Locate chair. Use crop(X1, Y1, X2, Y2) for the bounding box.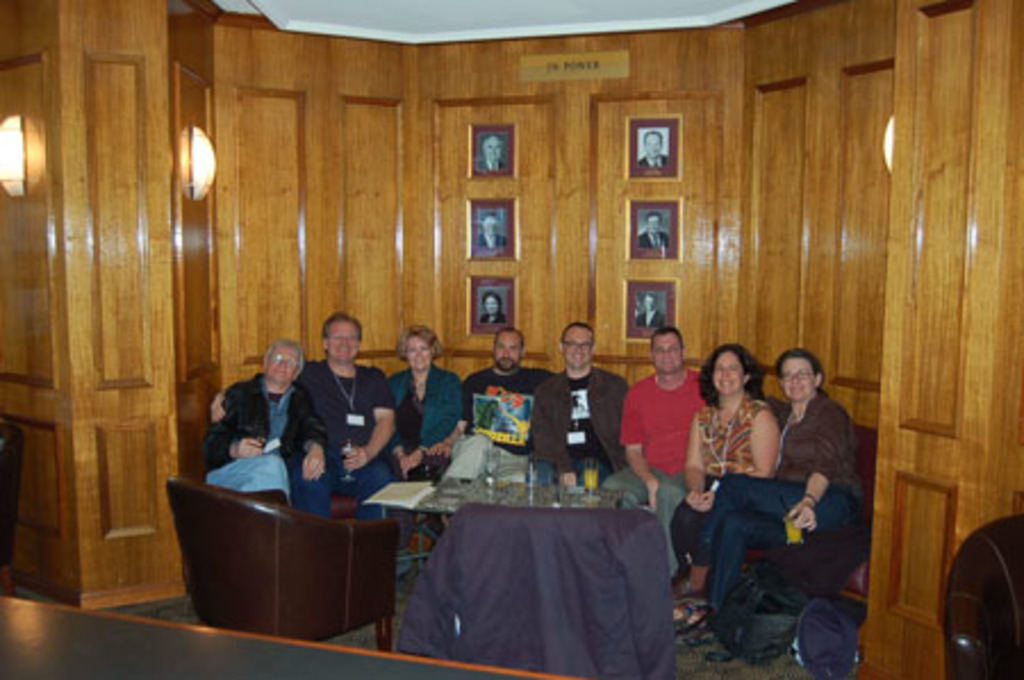
crop(944, 512, 1022, 678).
